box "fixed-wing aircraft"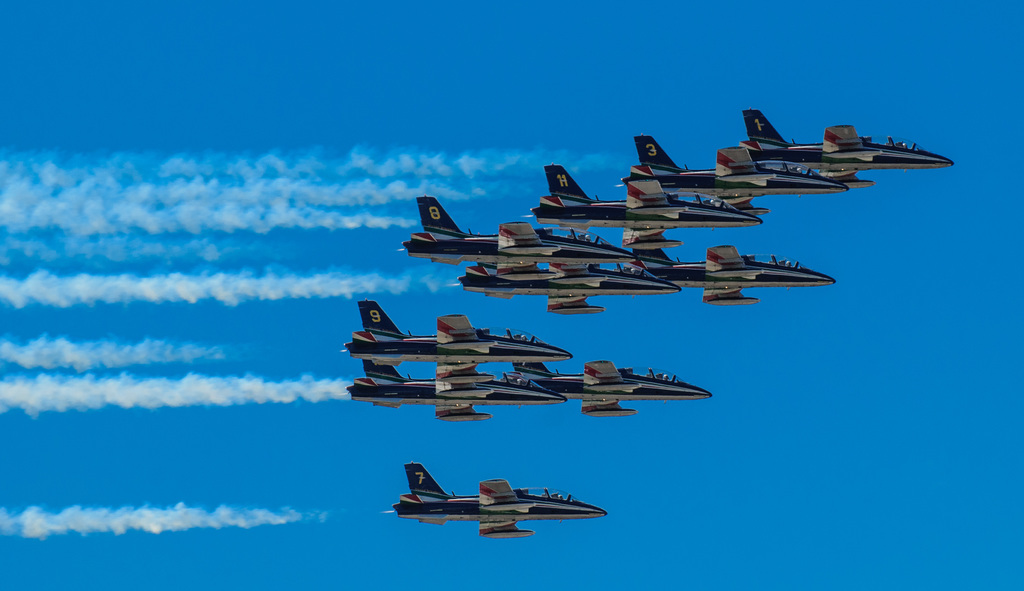
crop(456, 258, 684, 316)
